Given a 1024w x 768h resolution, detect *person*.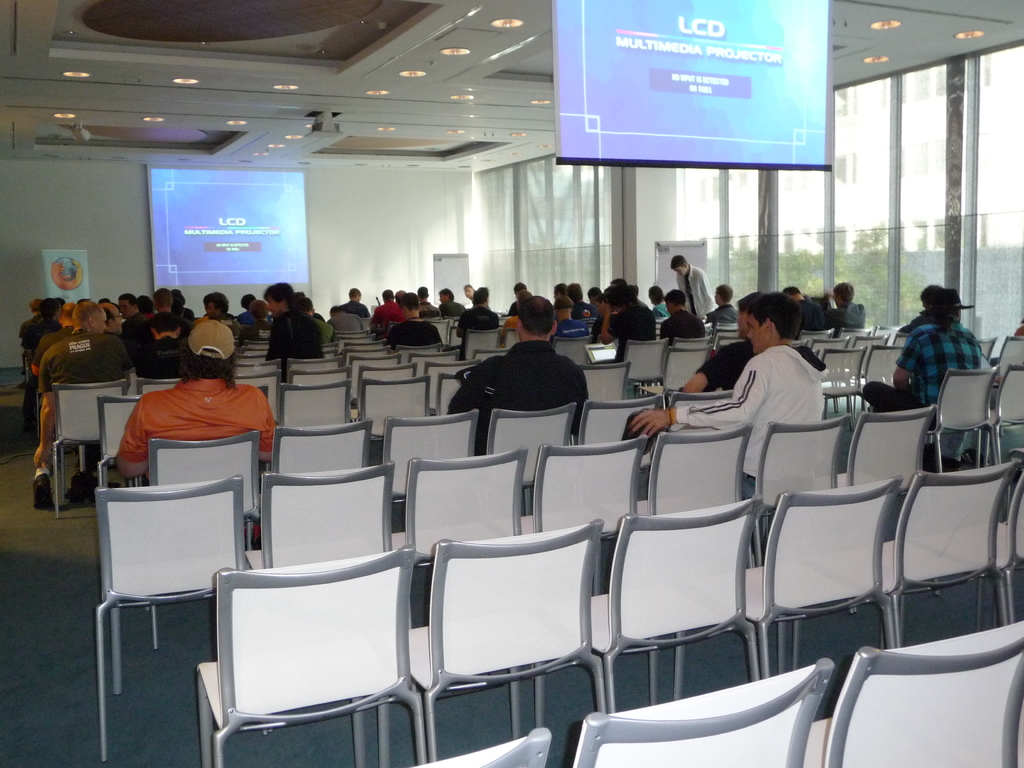
234:291:276:318.
